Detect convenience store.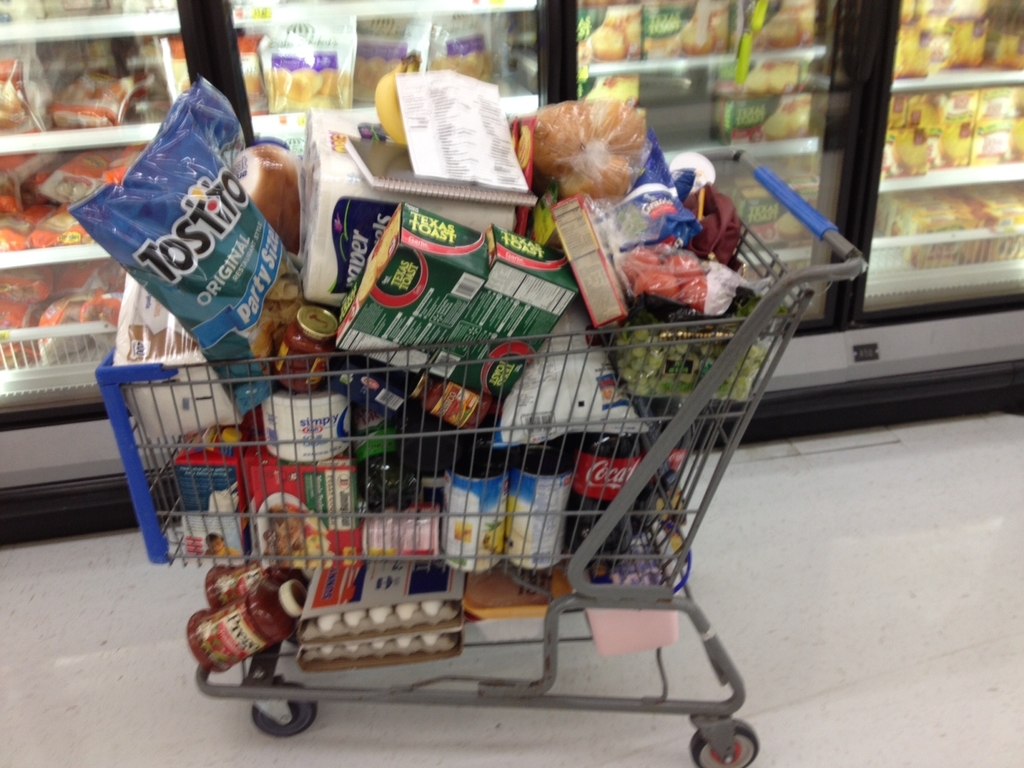
Detected at l=0, t=0, r=1023, b=767.
